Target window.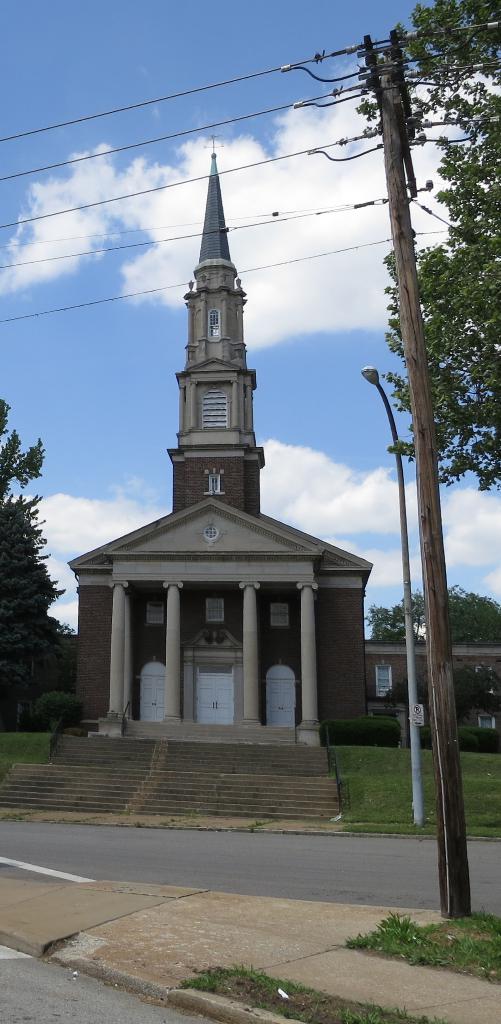
Target region: detection(481, 664, 492, 692).
